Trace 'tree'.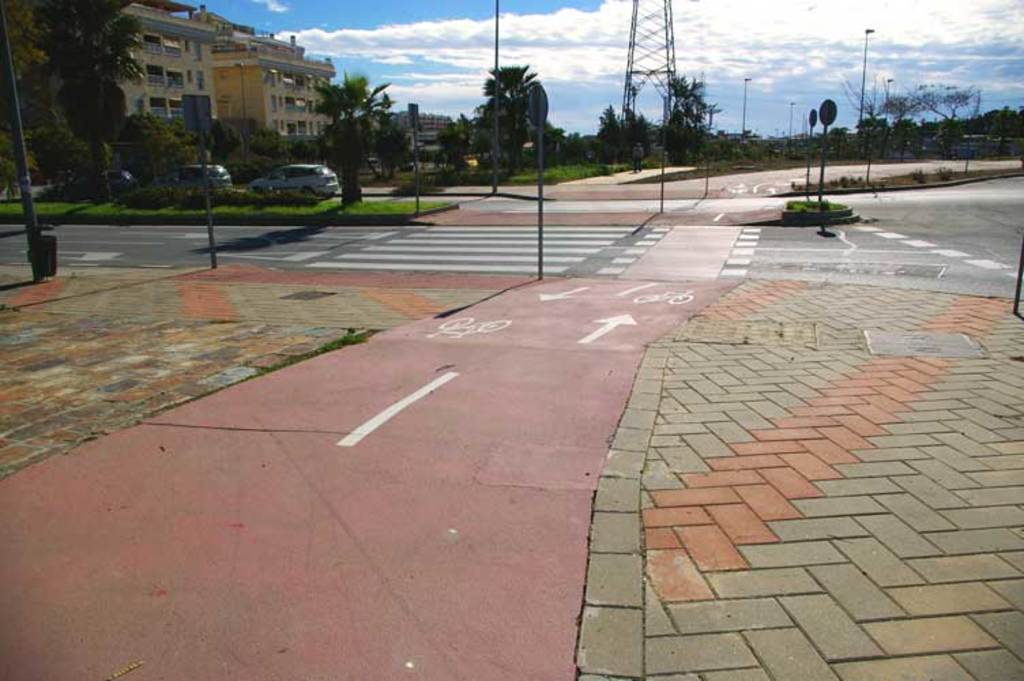
Traced to (0, 0, 153, 206).
